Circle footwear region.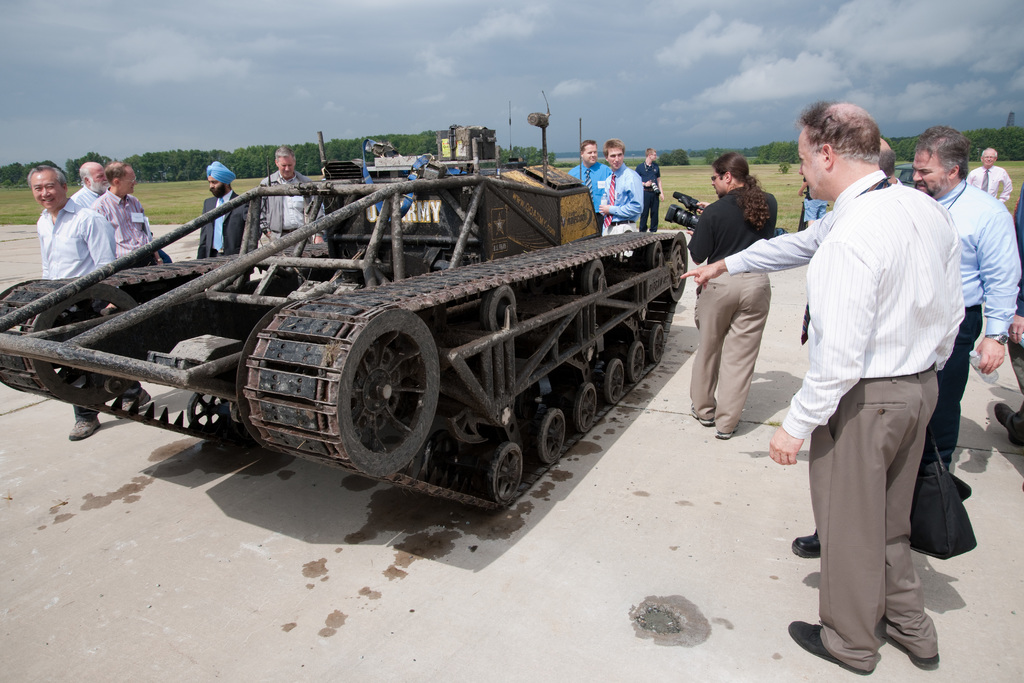
Region: Rect(996, 400, 1020, 450).
